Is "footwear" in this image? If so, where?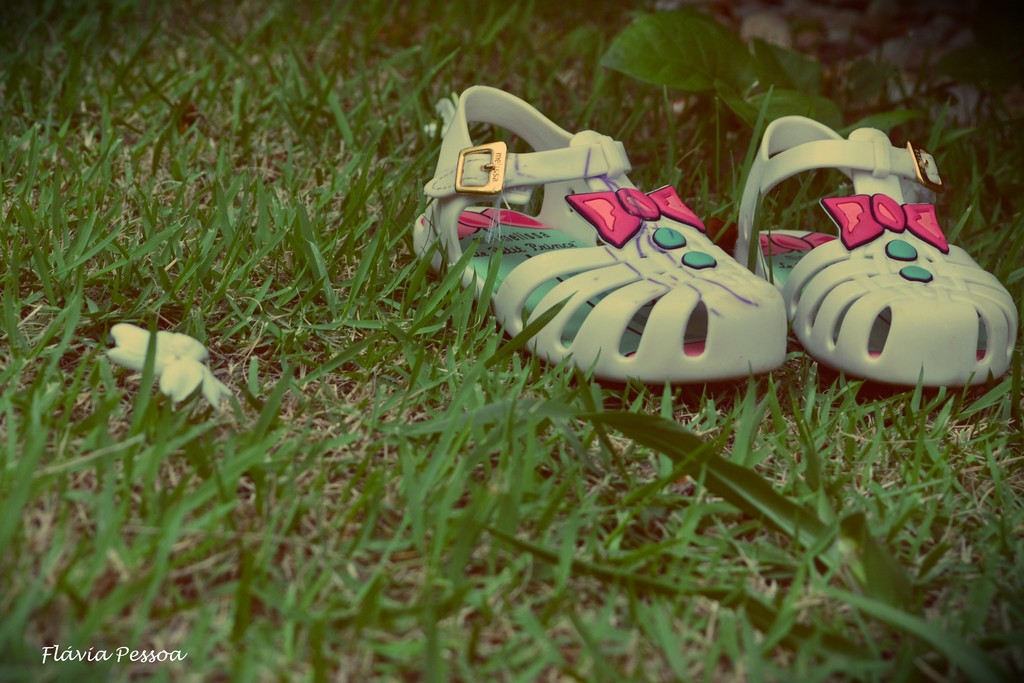
Yes, at box=[442, 120, 811, 426].
